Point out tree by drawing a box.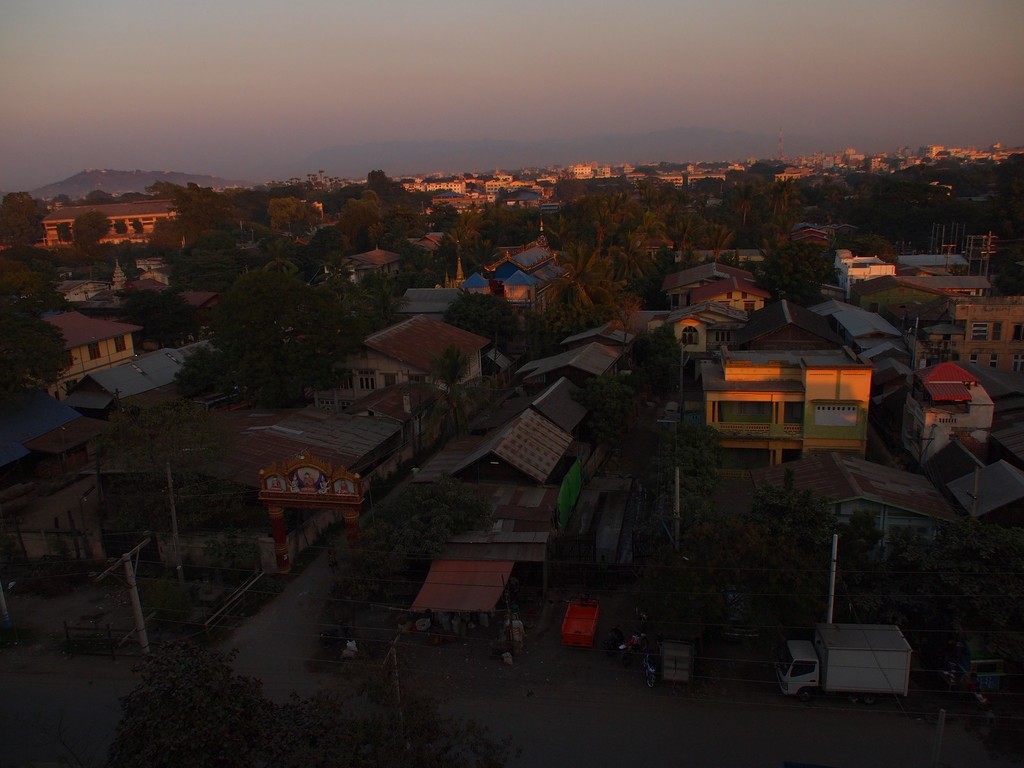
[left=0, top=314, right=76, bottom=393].
